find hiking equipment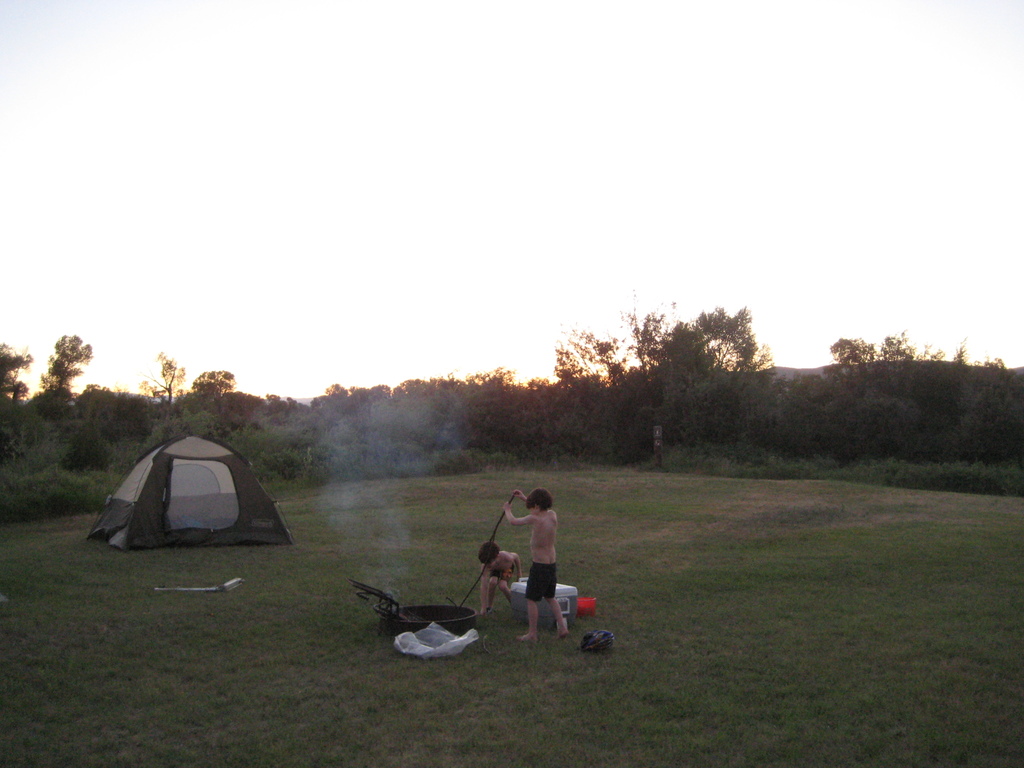
(84,435,293,548)
